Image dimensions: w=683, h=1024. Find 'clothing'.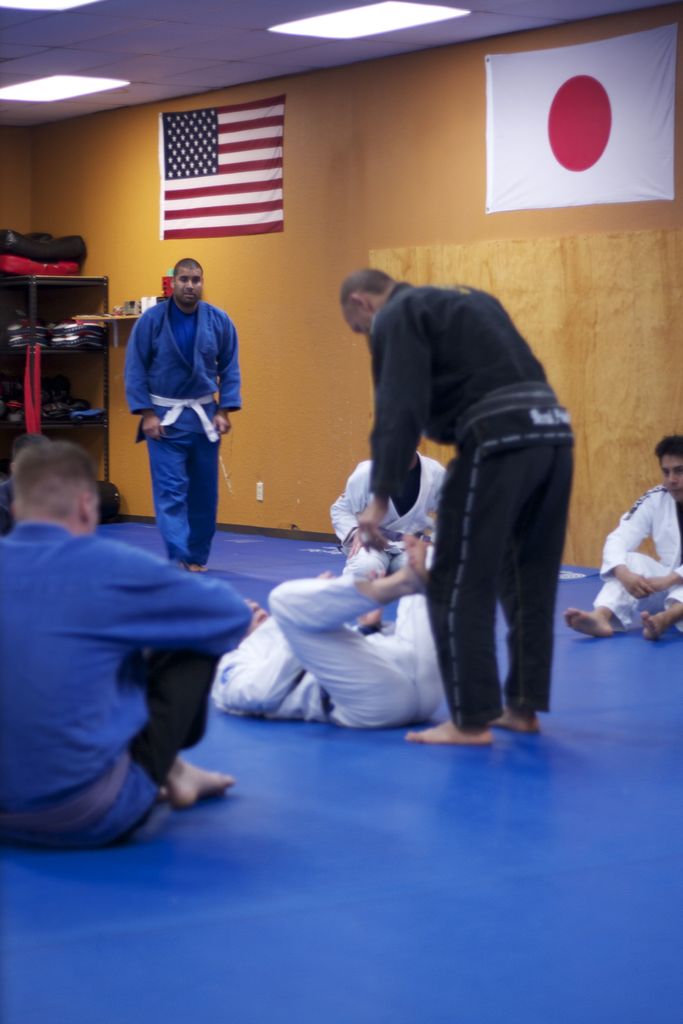
x1=317 y1=458 x2=443 y2=545.
